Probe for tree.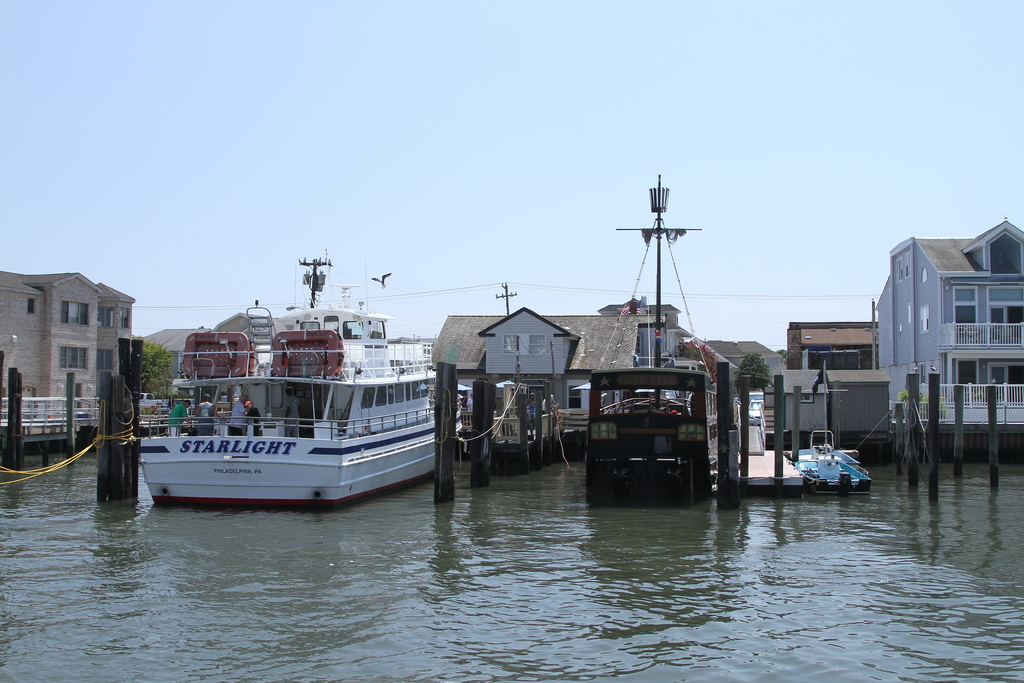
Probe result: bbox=[737, 355, 768, 395].
